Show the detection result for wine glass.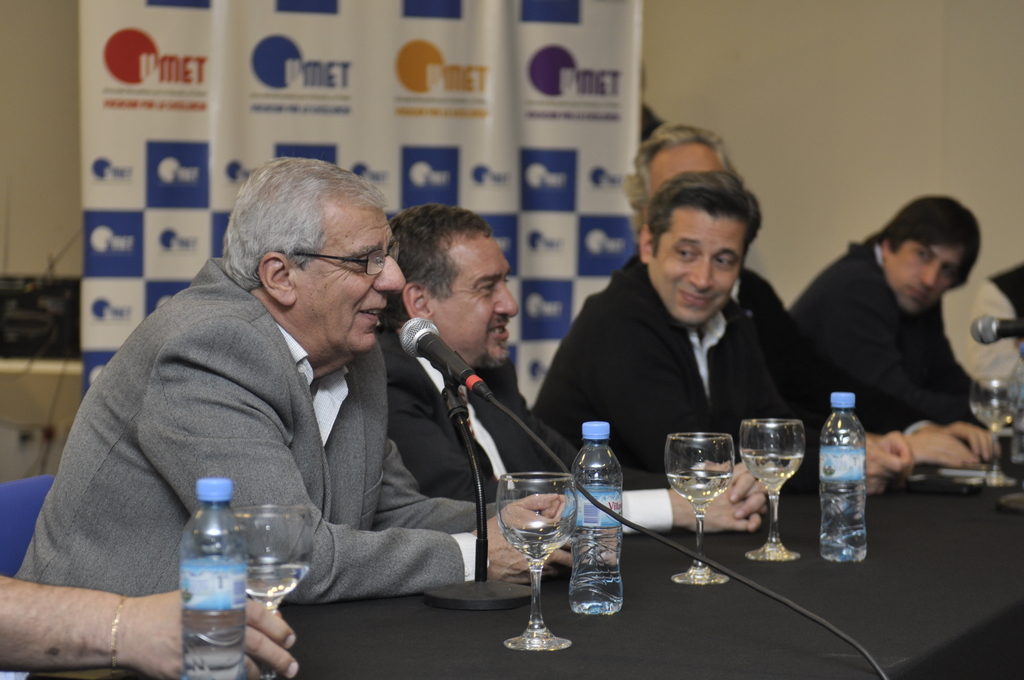
left=666, top=430, right=735, bottom=583.
